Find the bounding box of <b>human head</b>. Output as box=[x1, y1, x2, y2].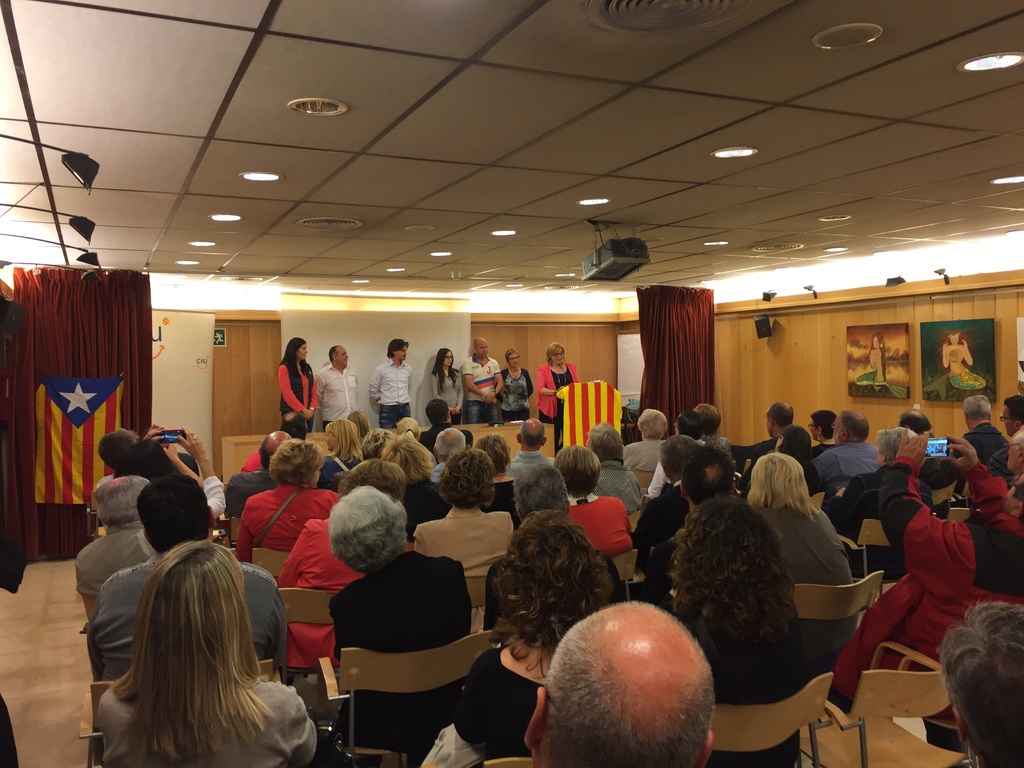
box=[522, 623, 718, 755].
